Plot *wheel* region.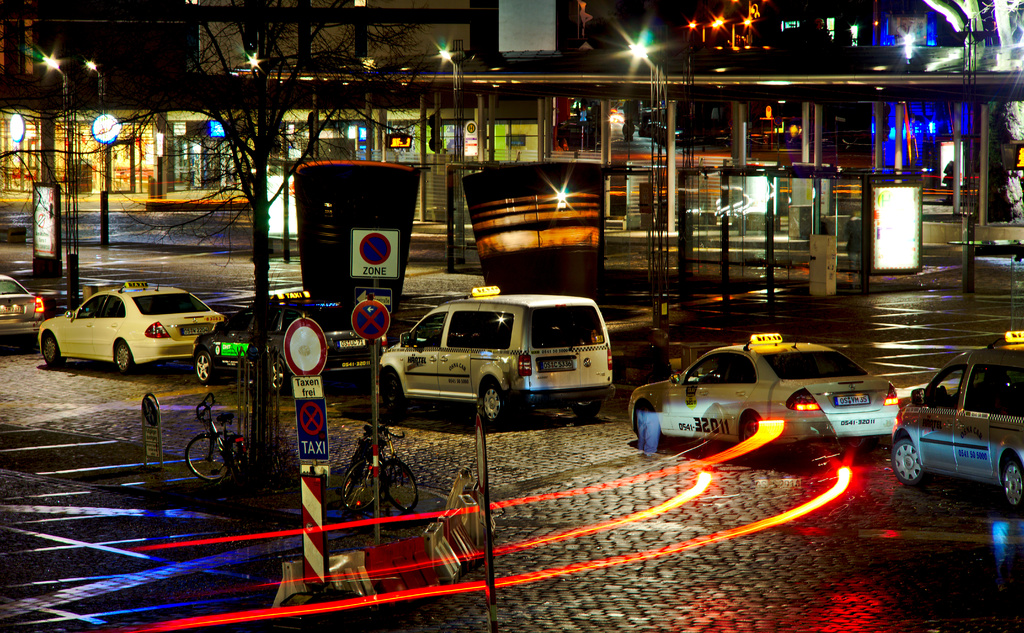
Plotted at <box>172,432,235,492</box>.
